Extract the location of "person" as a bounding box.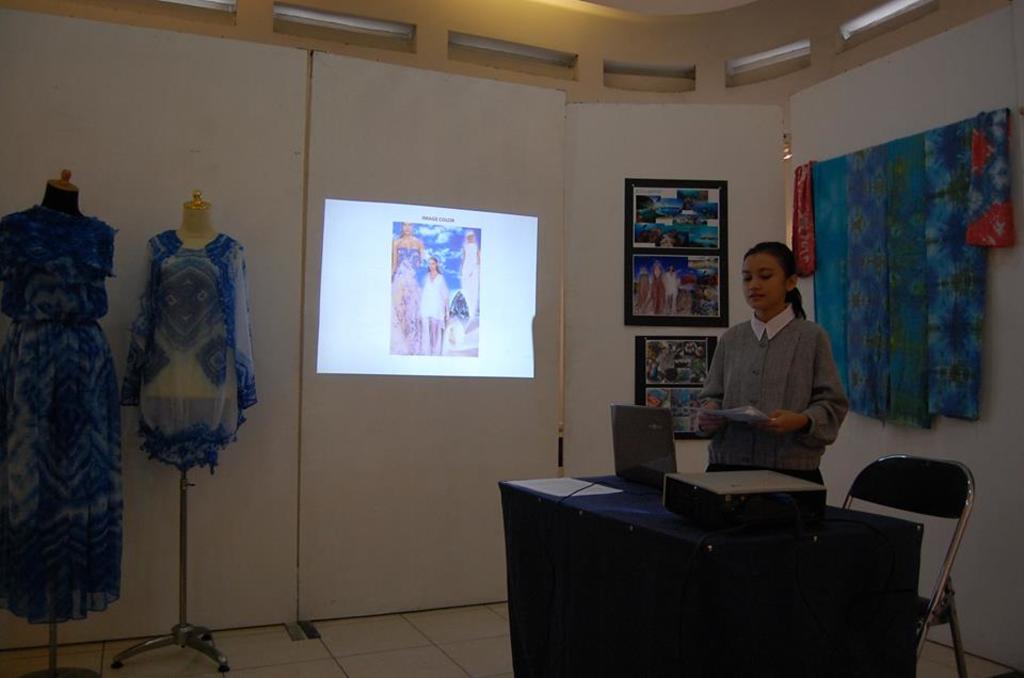
(x1=690, y1=243, x2=845, y2=505).
